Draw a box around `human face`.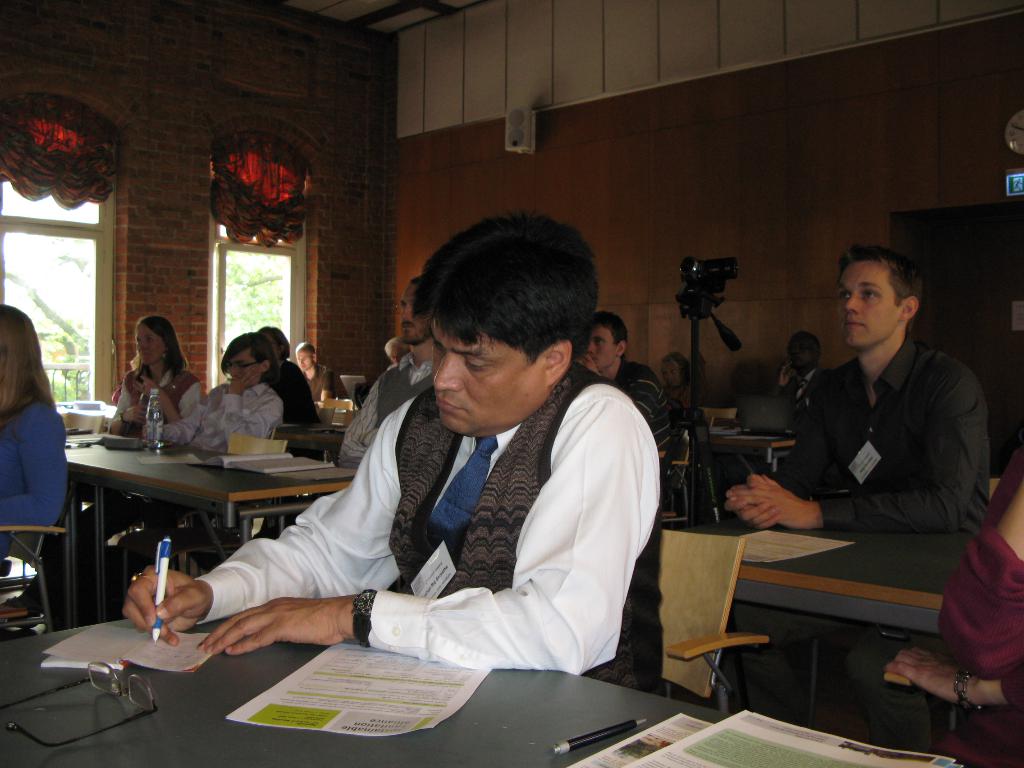
x1=291 y1=348 x2=310 y2=369.
